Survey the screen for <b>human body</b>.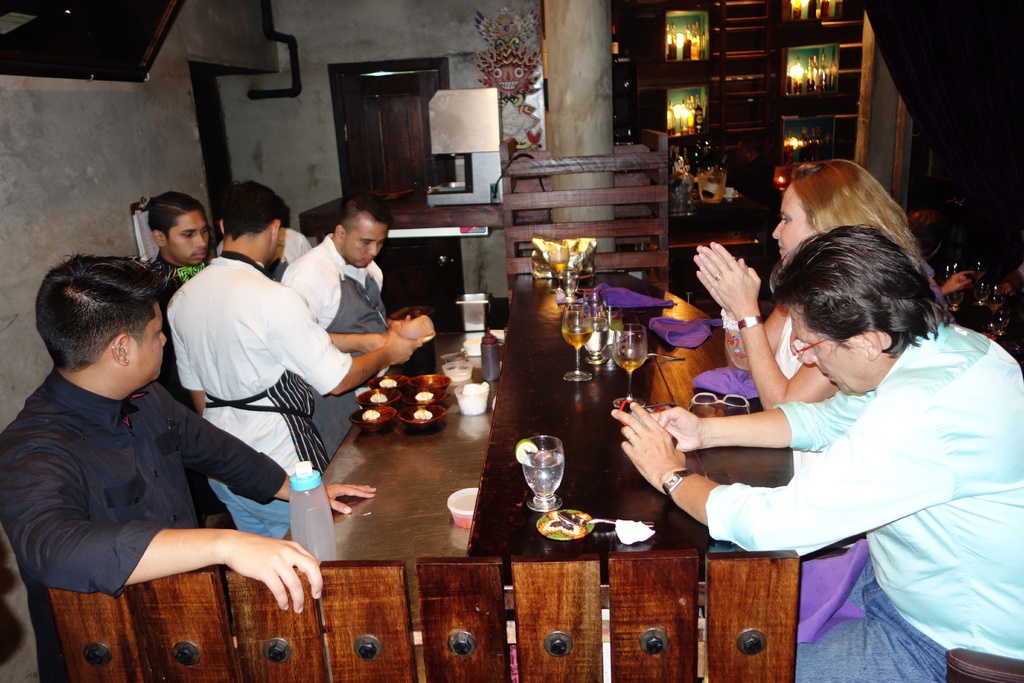
Survey found: l=148, t=192, r=207, b=286.
